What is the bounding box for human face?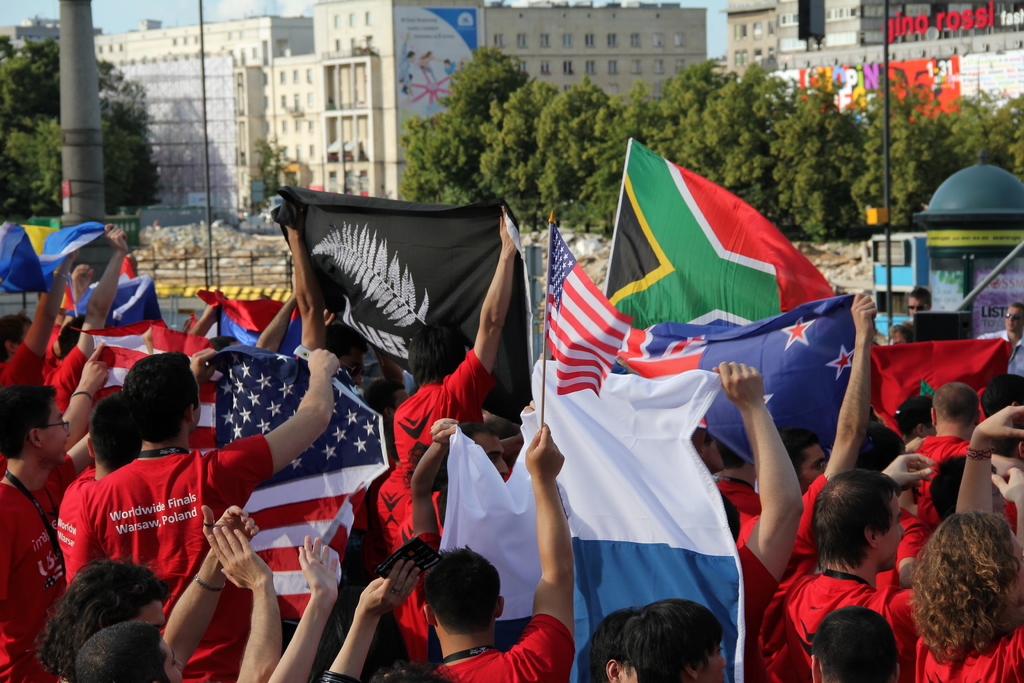
bbox(1009, 532, 1023, 604).
